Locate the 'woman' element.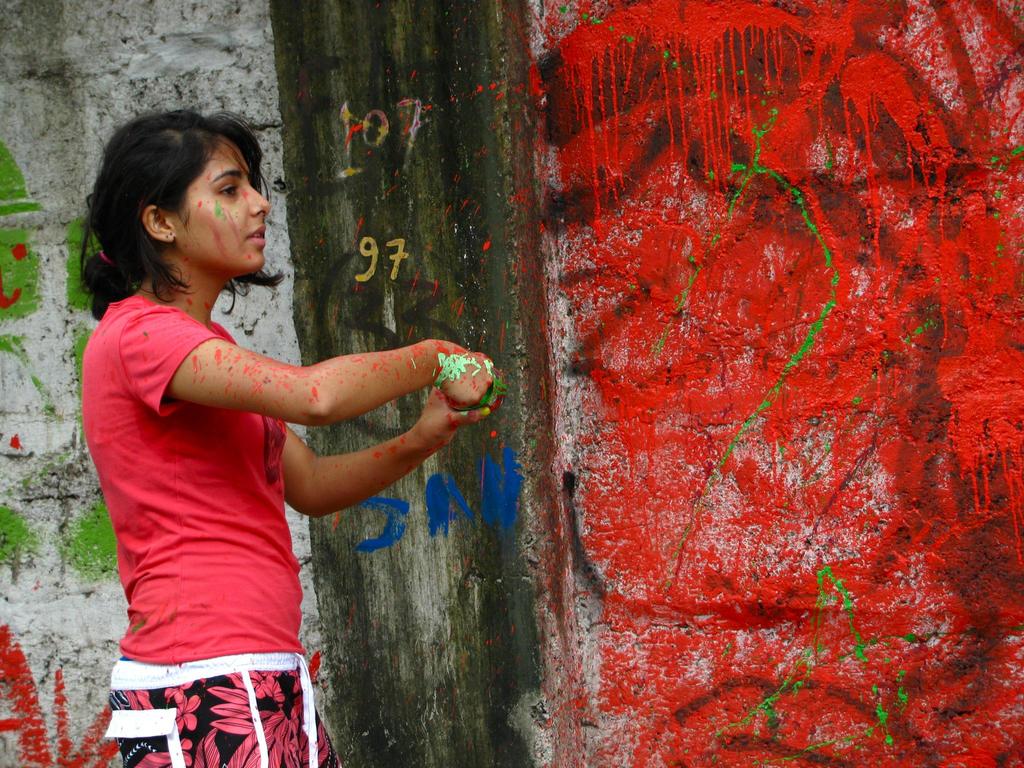
Element bbox: box(81, 124, 449, 742).
